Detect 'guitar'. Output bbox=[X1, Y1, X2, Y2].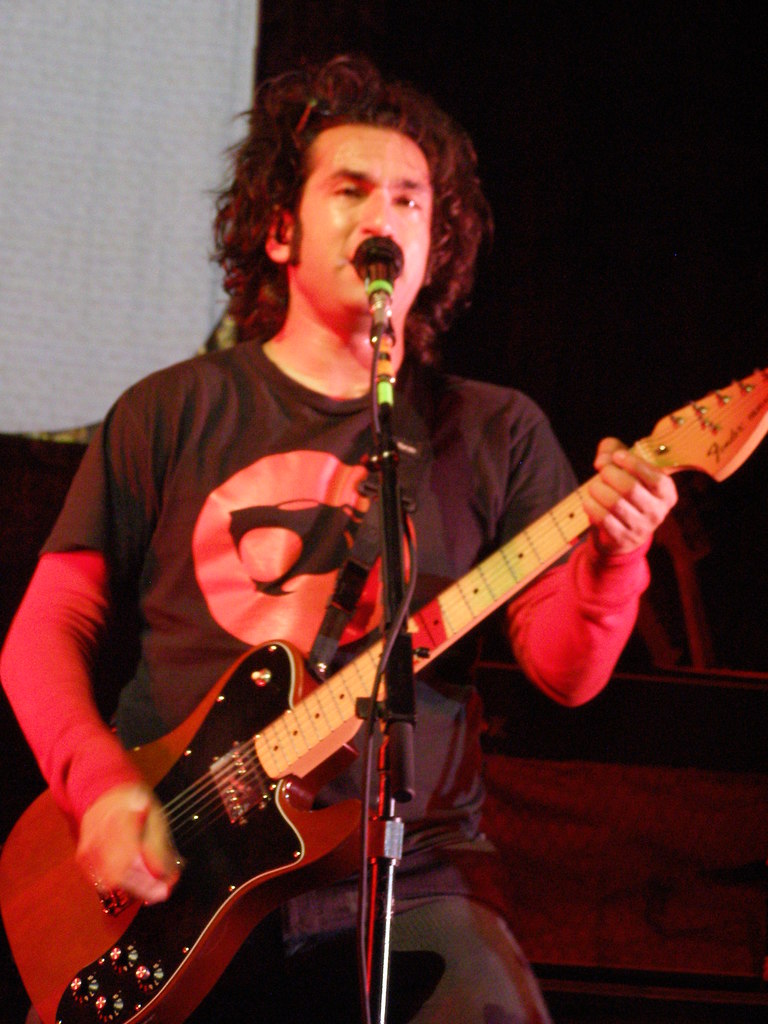
bbox=[32, 391, 710, 980].
